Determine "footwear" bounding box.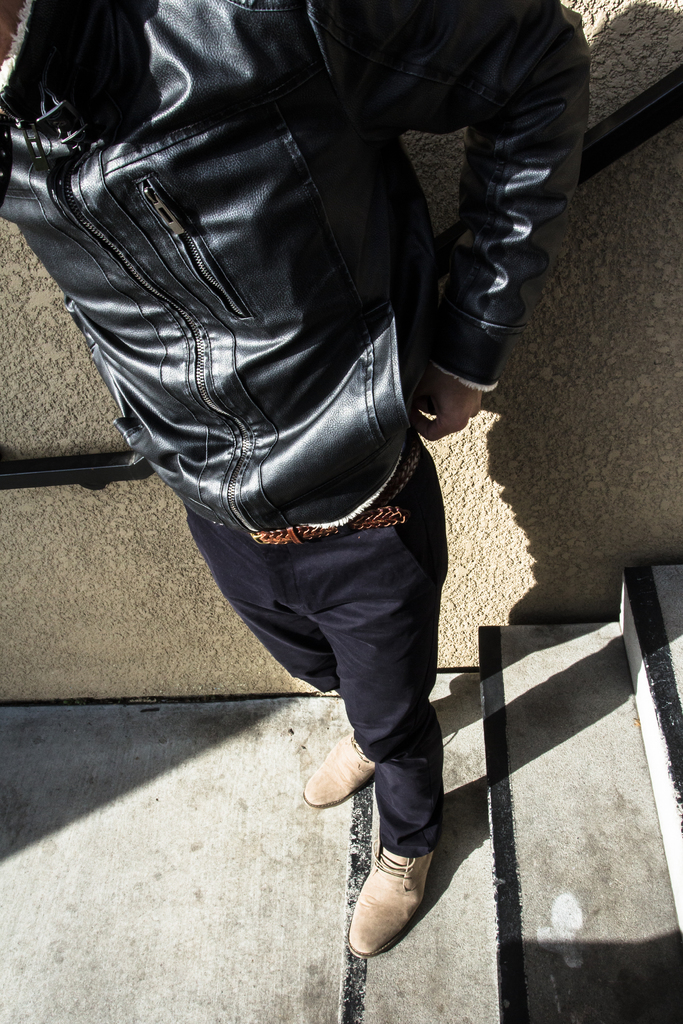
Determined: 351/846/442/961.
